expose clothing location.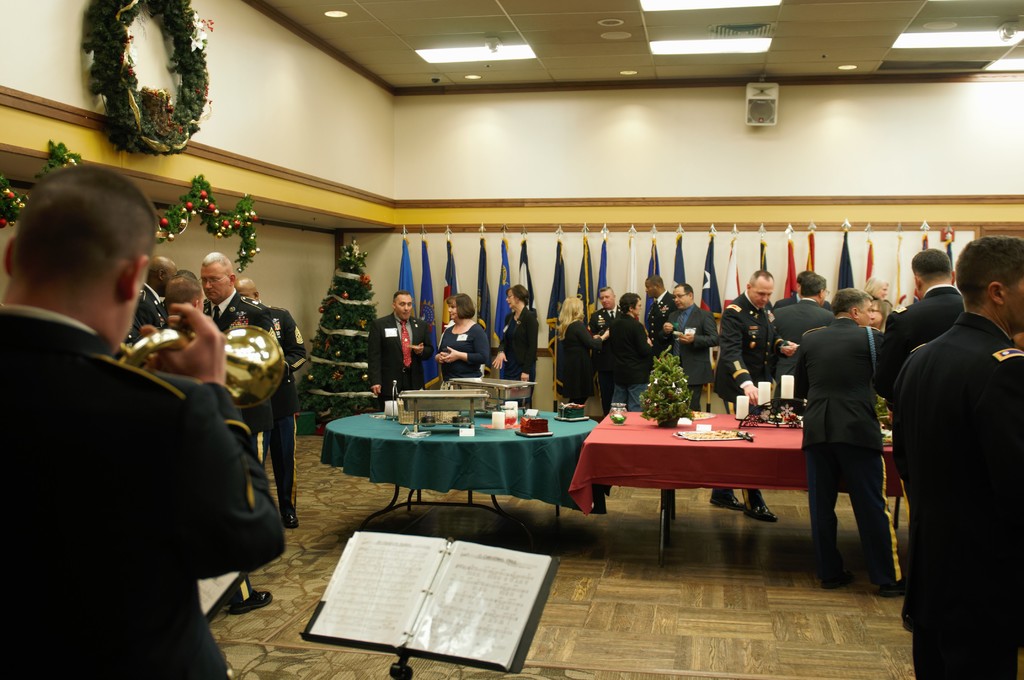
Exposed at <region>714, 287, 787, 509</region>.
